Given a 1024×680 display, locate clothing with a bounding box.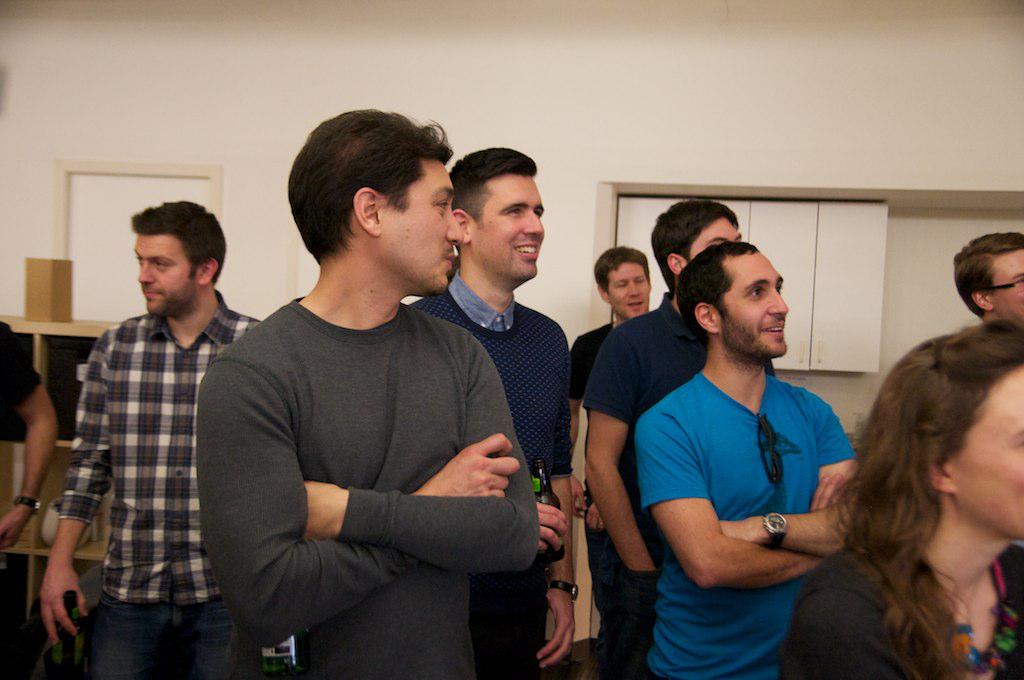
Located: pyautogui.locateOnScreen(418, 268, 569, 674).
